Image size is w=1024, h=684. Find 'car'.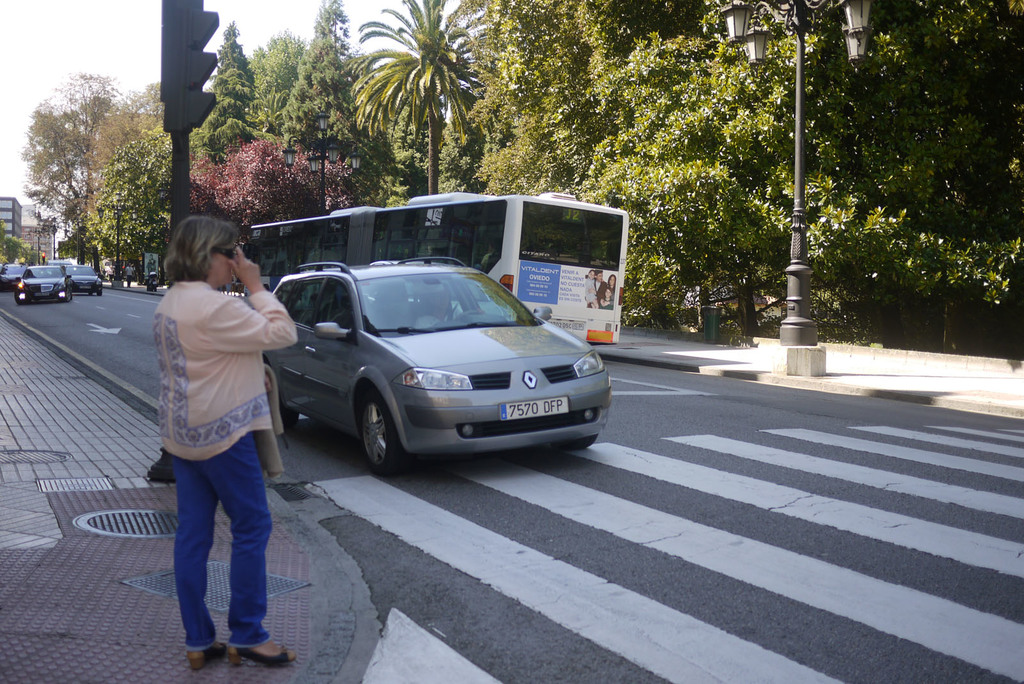
[x1=65, y1=264, x2=101, y2=295].
